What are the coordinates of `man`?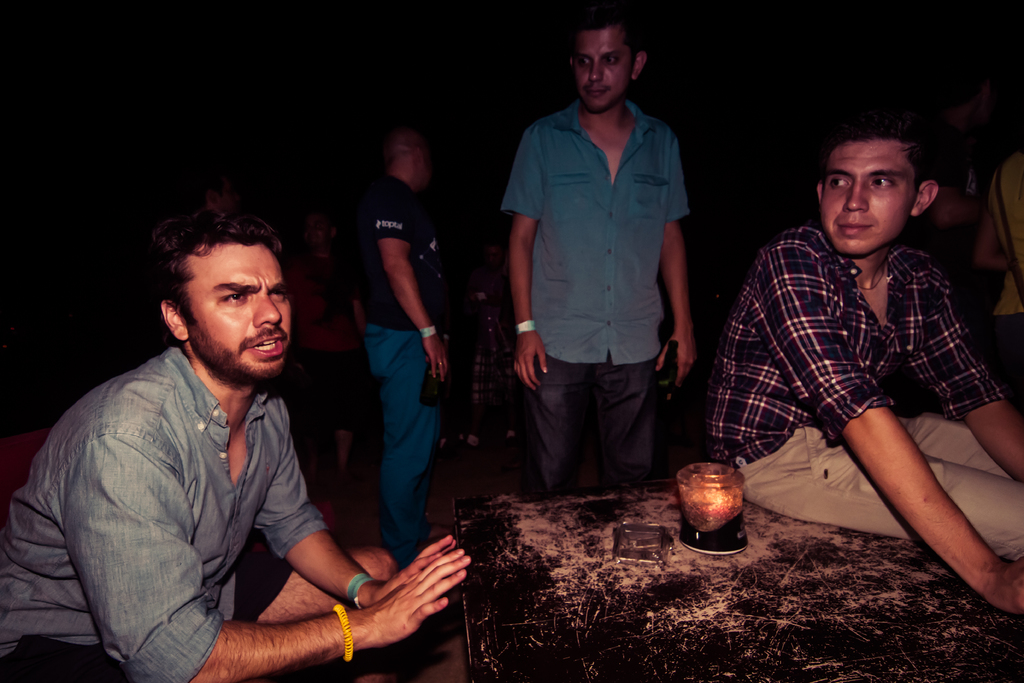
bbox=[0, 204, 474, 682].
